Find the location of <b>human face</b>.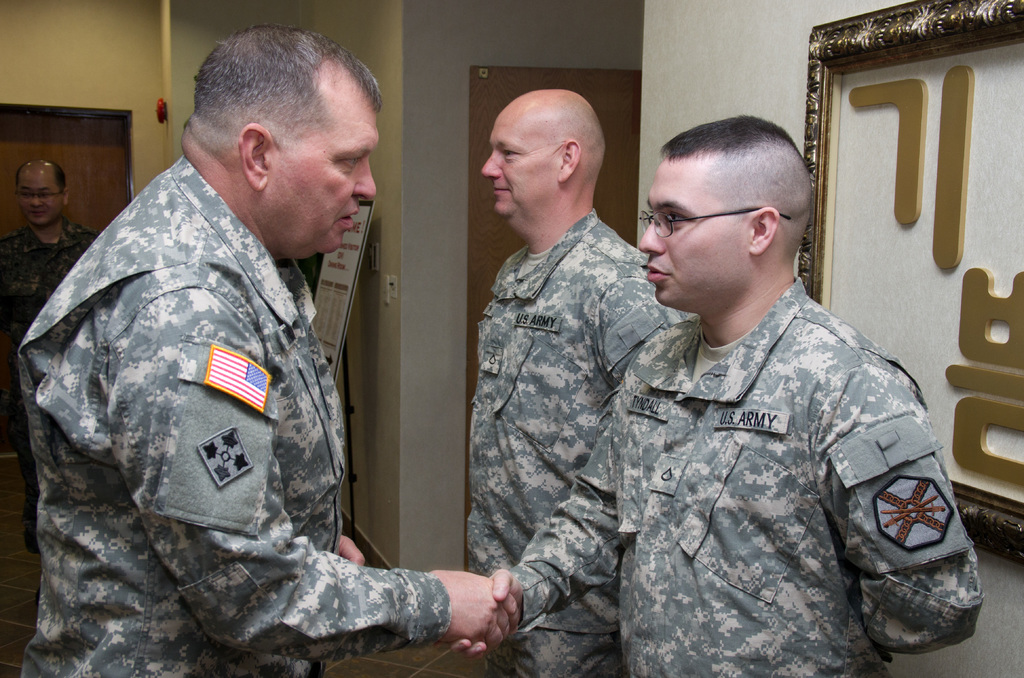
Location: bbox=[483, 115, 556, 218].
